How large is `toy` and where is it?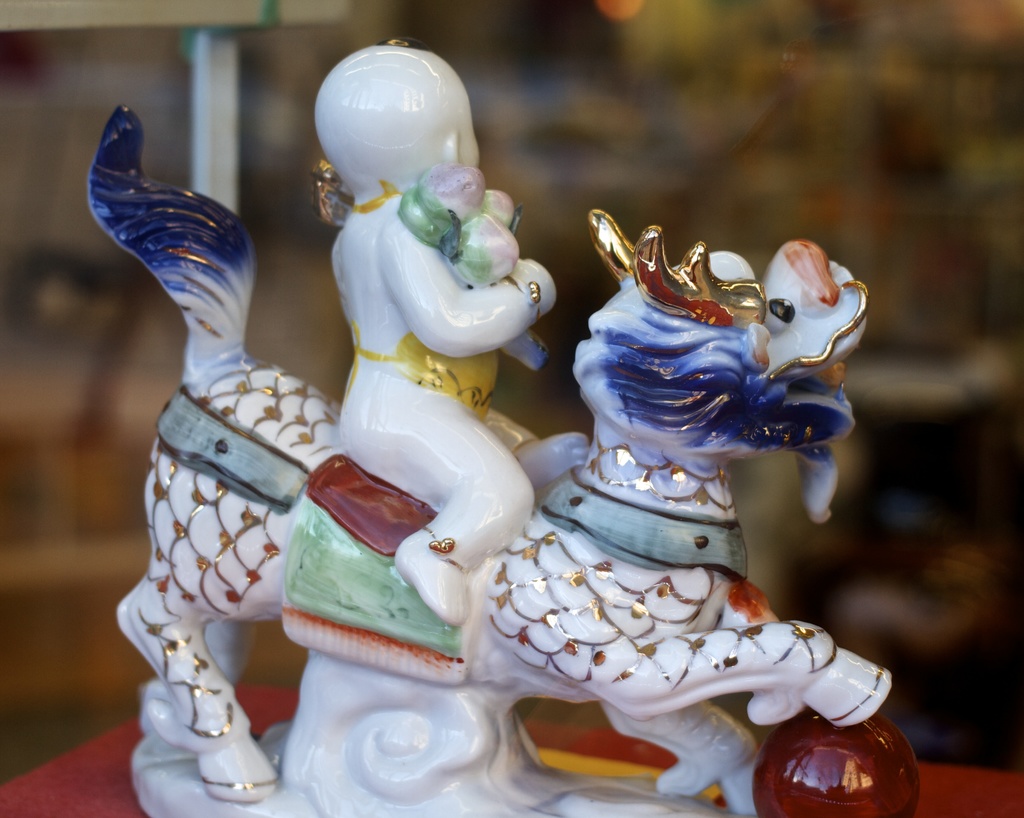
Bounding box: 71,15,904,817.
